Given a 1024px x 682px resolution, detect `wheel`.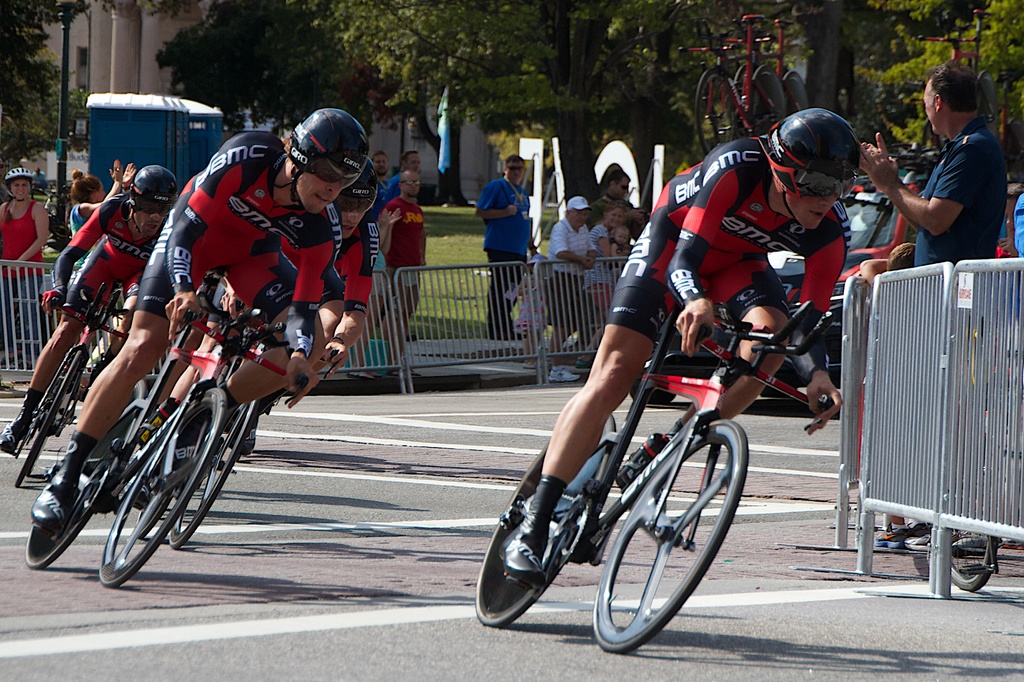
bbox=[474, 412, 614, 628].
